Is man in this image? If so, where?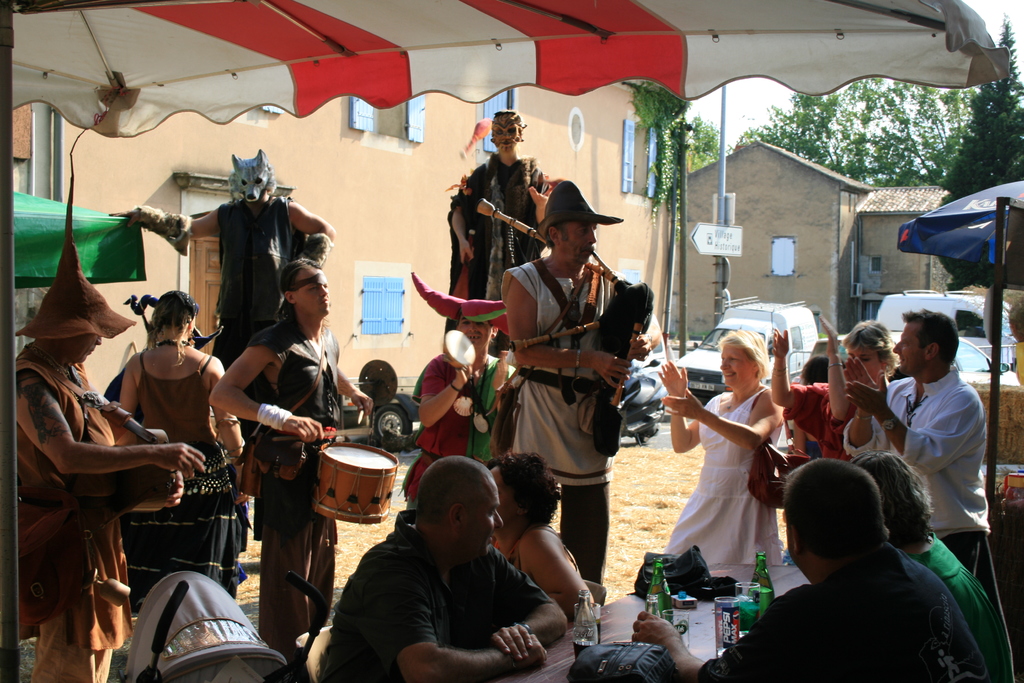
Yes, at bbox(847, 306, 993, 582).
